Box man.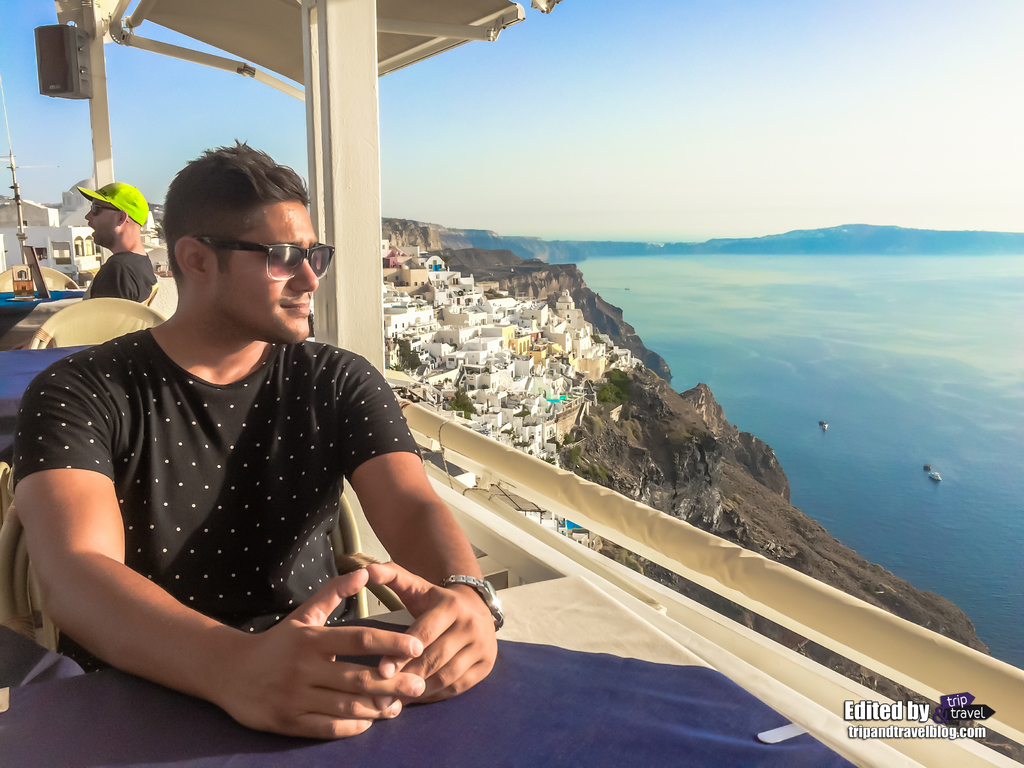
x1=52, y1=136, x2=532, y2=739.
